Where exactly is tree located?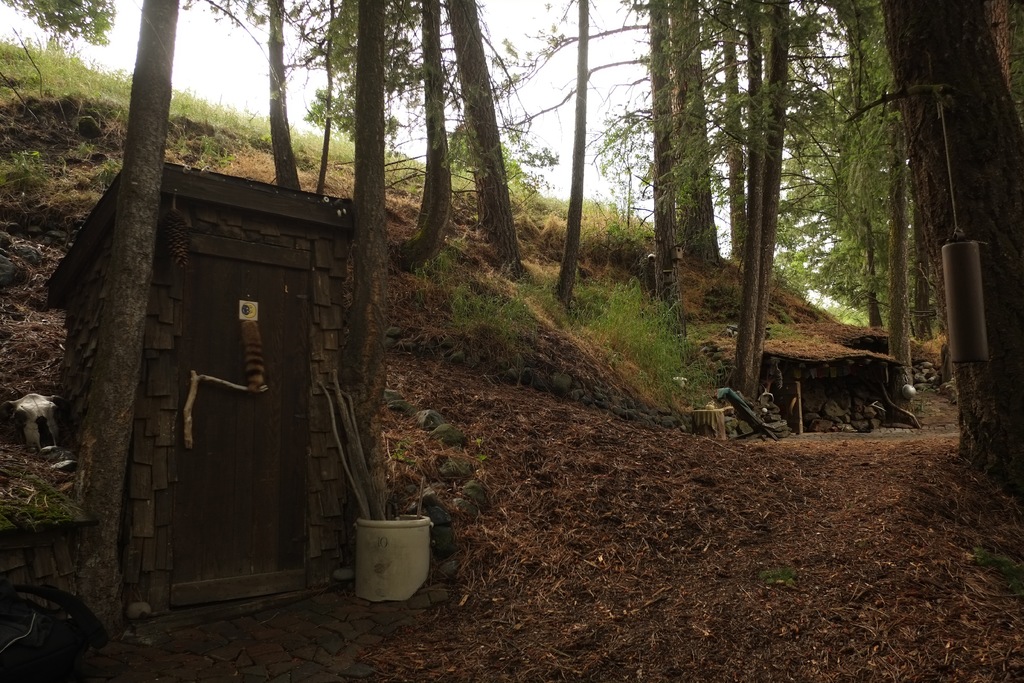
Its bounding box is bbox=(731, 0, 760, 396).
